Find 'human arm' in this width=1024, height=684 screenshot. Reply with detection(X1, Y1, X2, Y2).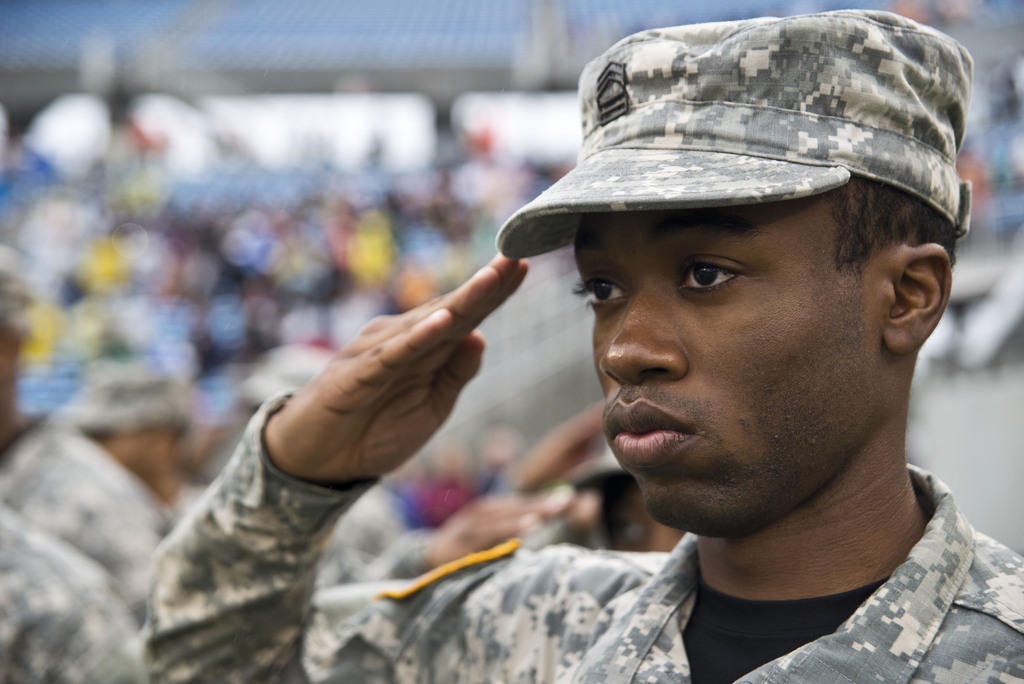
detection(148, 250, 529, 683).
